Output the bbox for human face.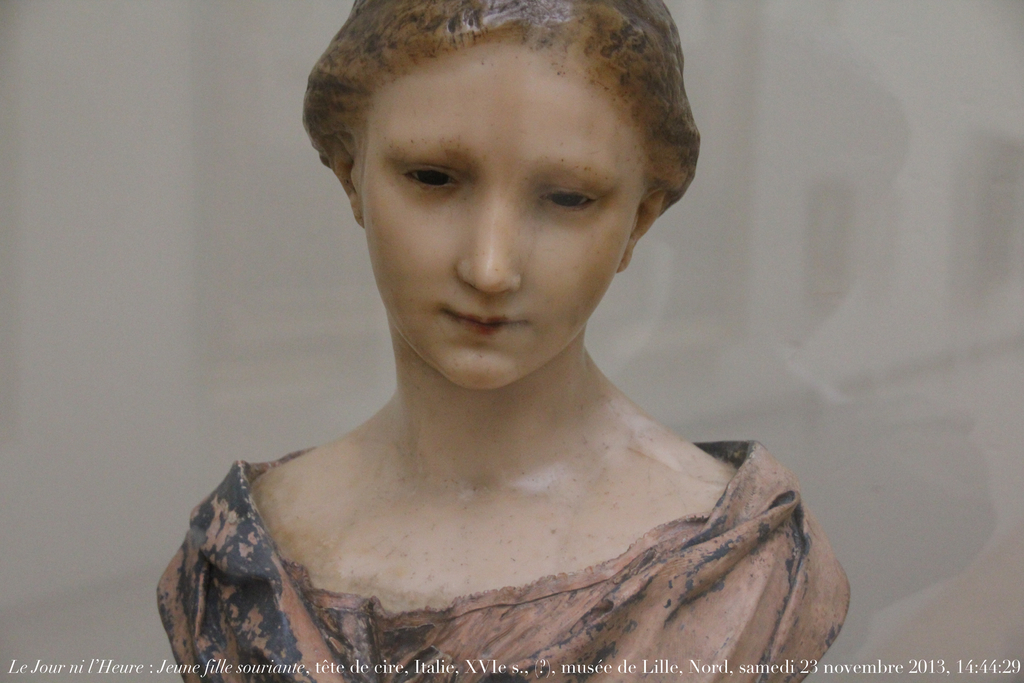
region(367, 43, 645, 391).
